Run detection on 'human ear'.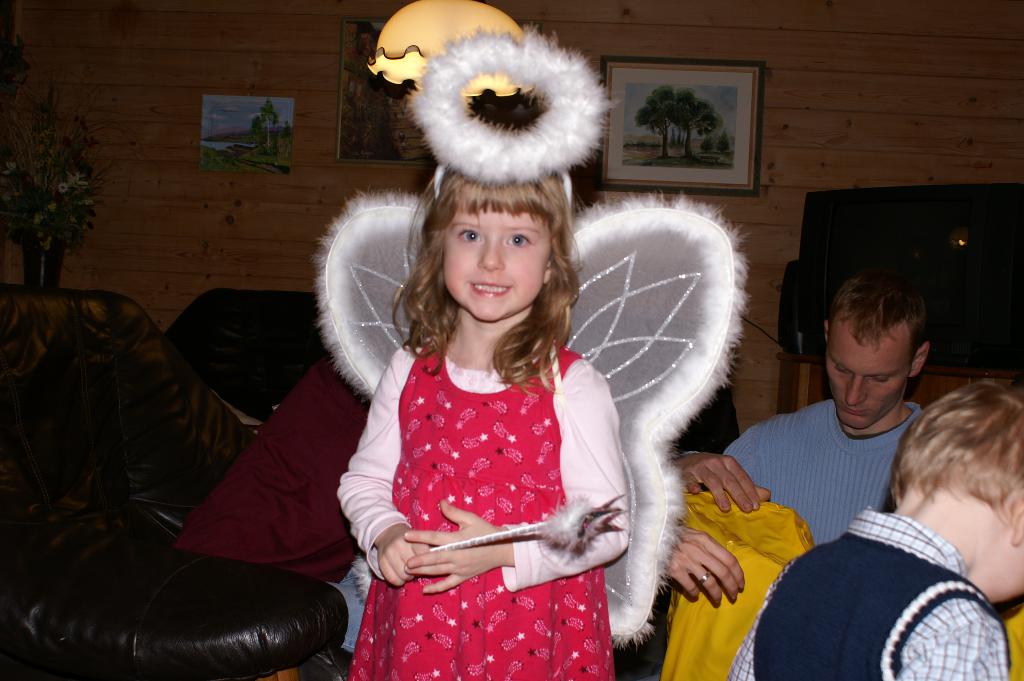
Result: l=548, t=256, r=553, b=279.
